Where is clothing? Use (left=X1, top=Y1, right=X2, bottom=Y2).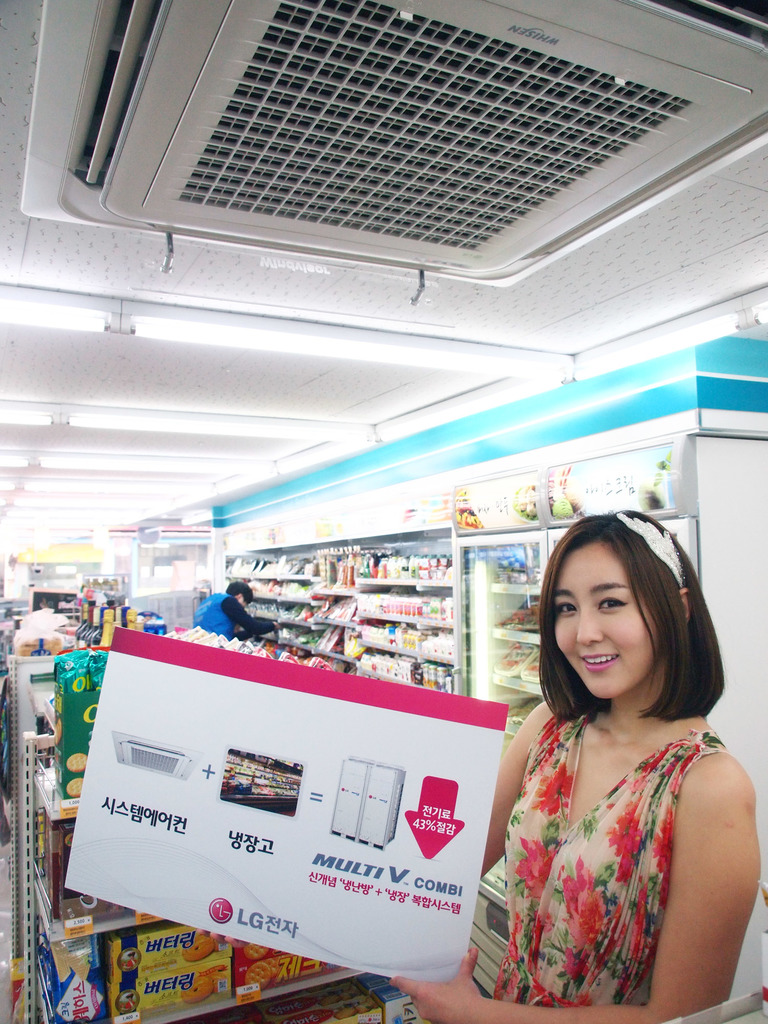
(left=491, top=717, right=732, bottom=1008).
